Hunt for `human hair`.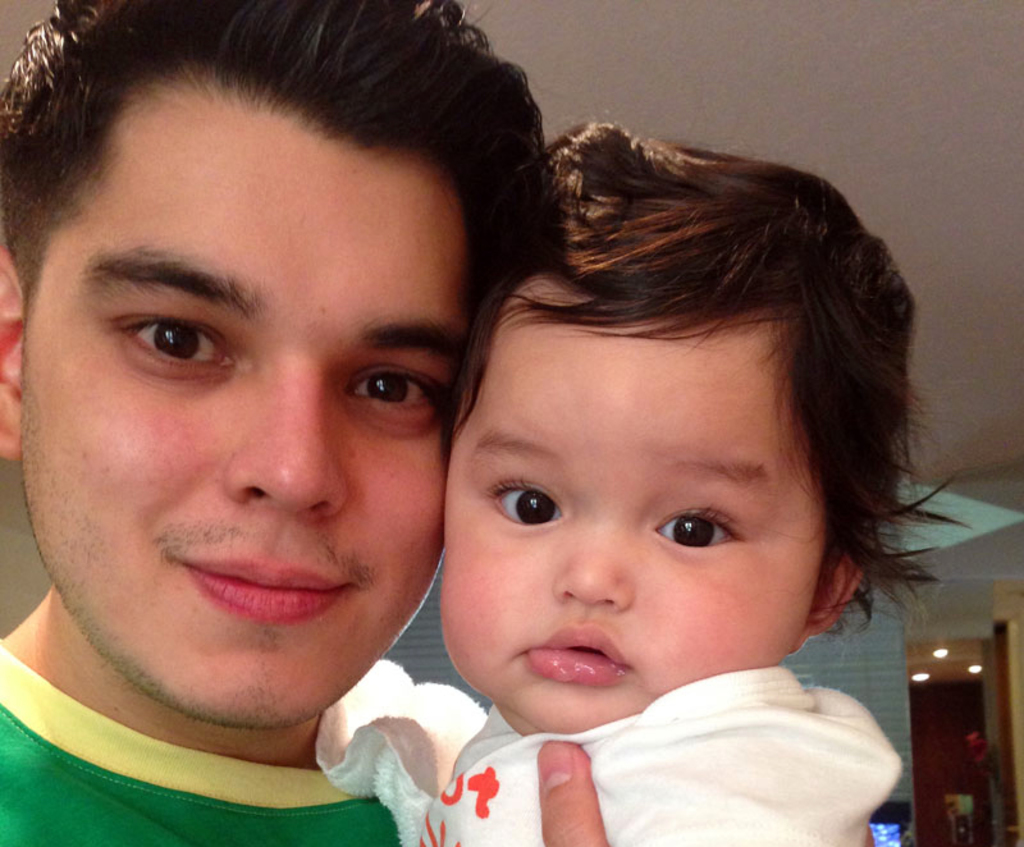
Hunted down at left=0, top=0, right=549, bottom=320.
